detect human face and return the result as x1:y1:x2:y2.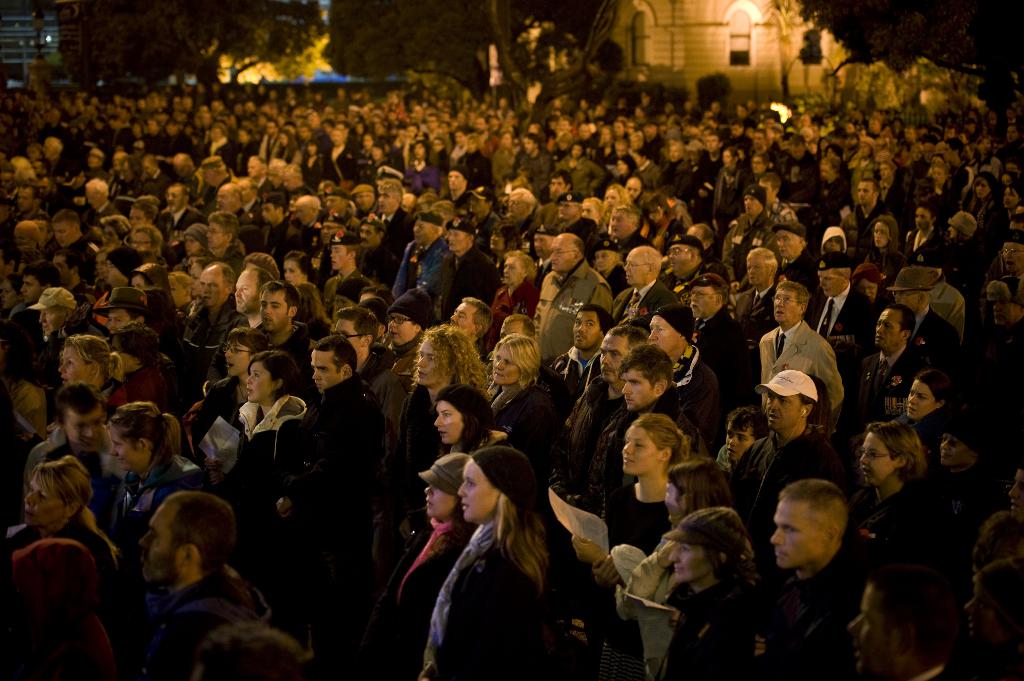
388:313:417:346.
